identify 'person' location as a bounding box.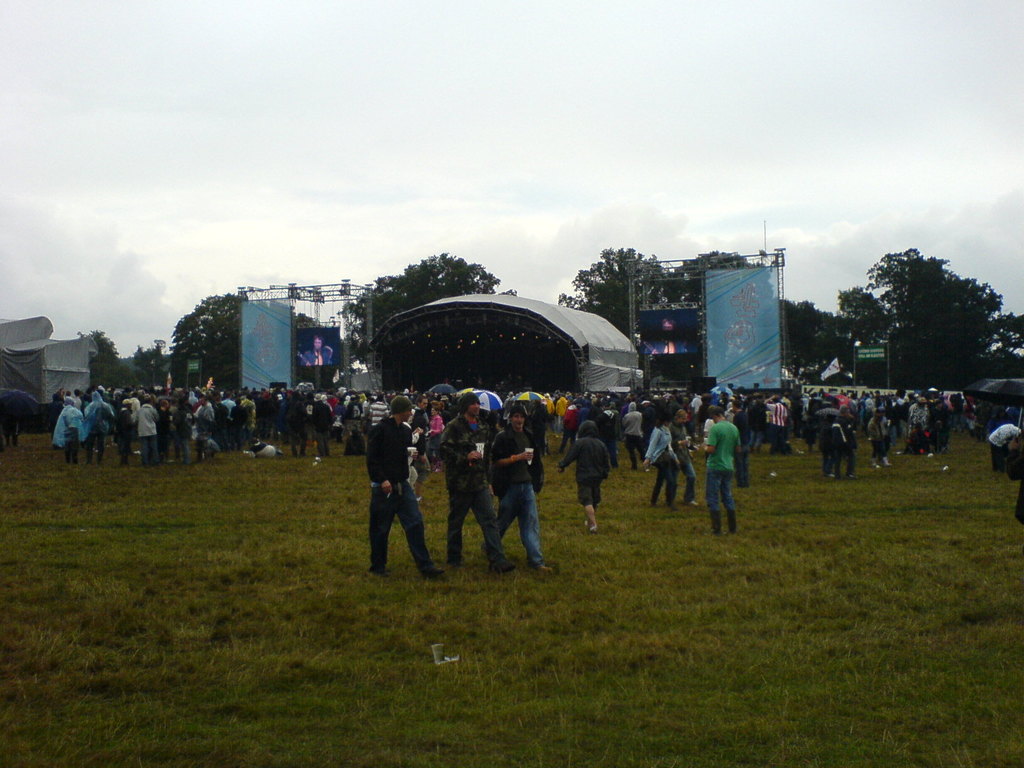
box=[361, 392, 451, 579].
